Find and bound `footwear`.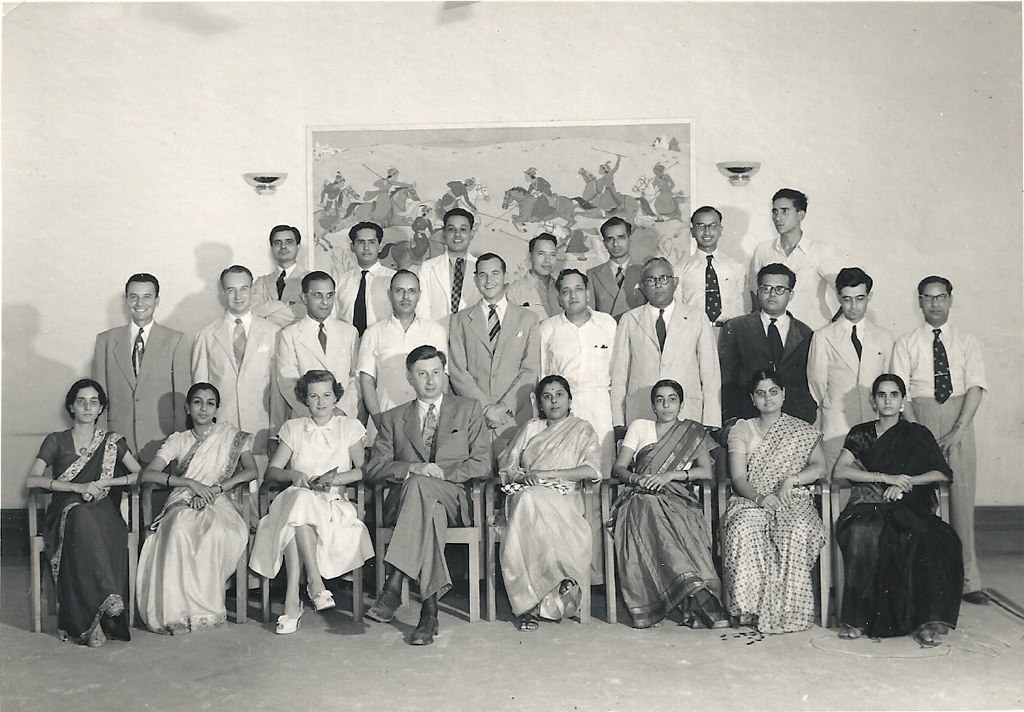
Bound: <box>915,624,940,647</box>.
